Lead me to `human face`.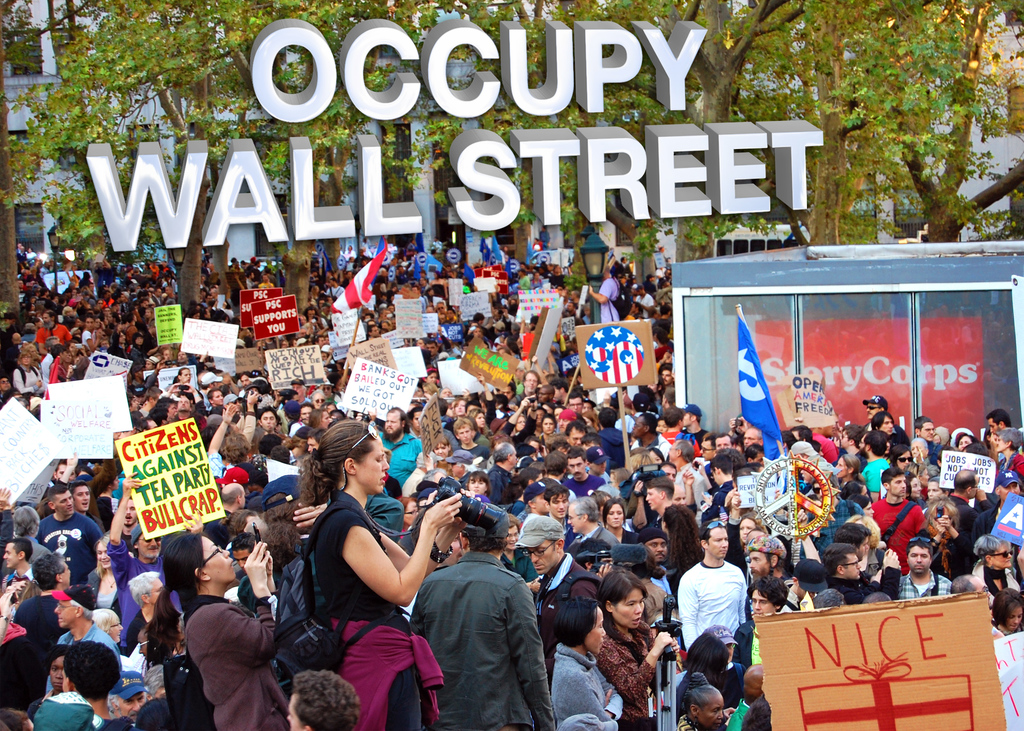
Lead to l=567, t=398, r=583, b=414.
